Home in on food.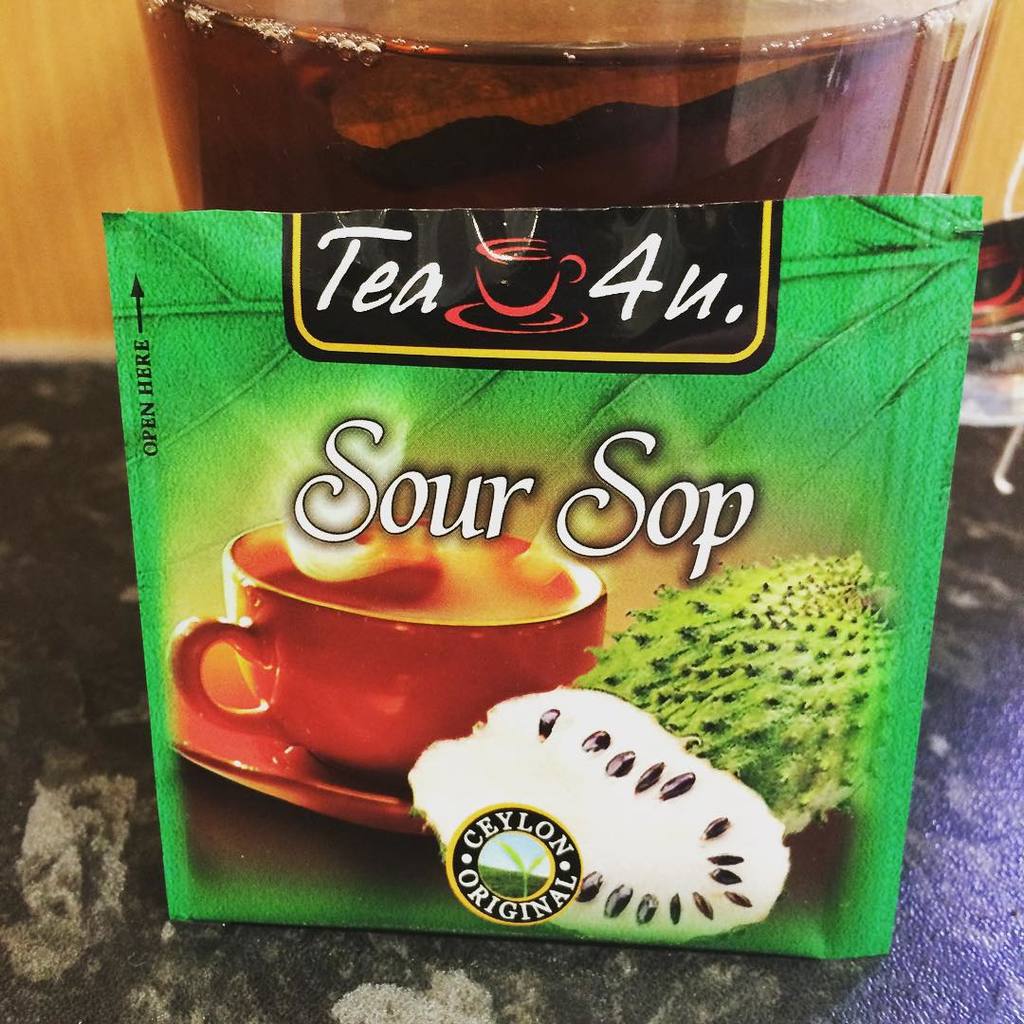
Homed in at [x1=413, y1=673, x2=771, y2=930].
